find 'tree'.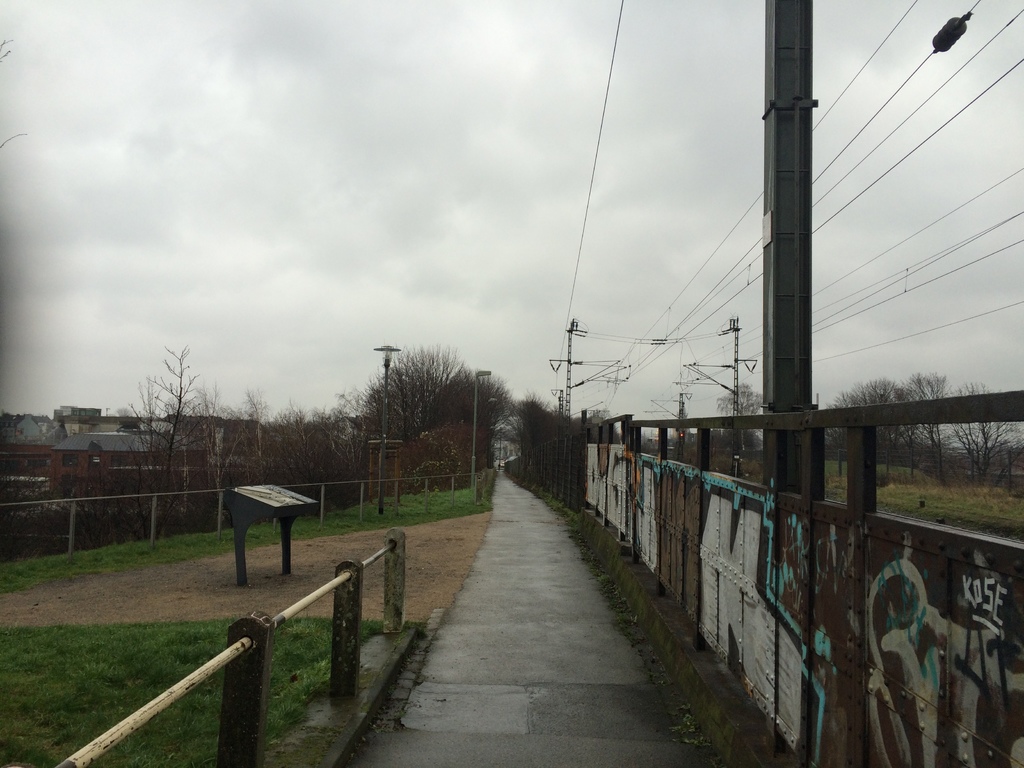
detection(827, 362, 1023, 488).
